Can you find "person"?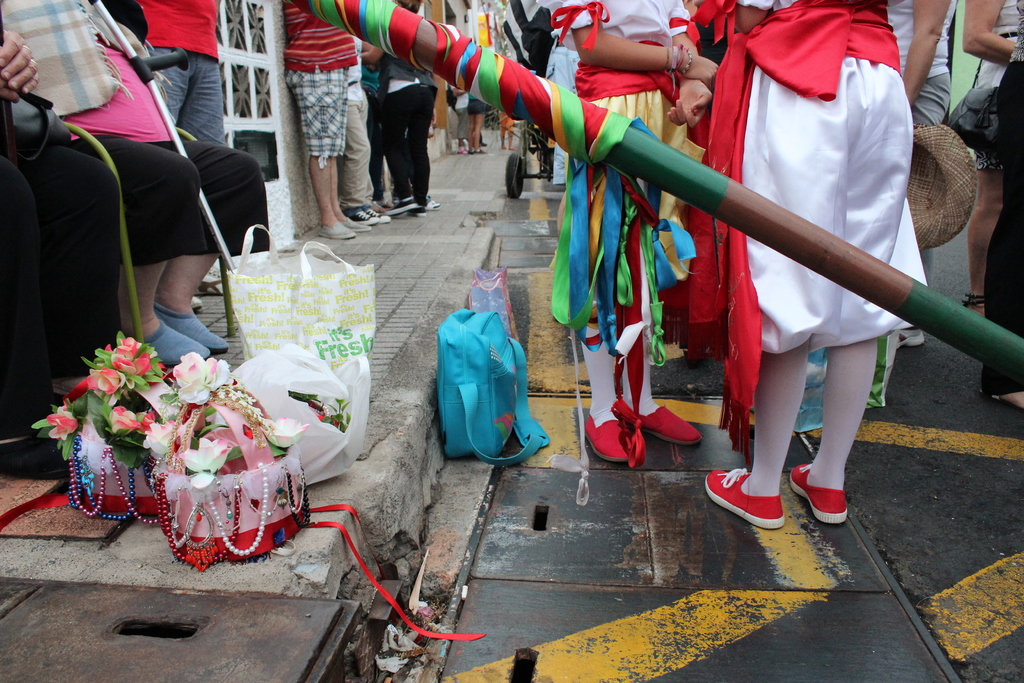
Yes, bounding box: region(281, 0, 358, 240).
